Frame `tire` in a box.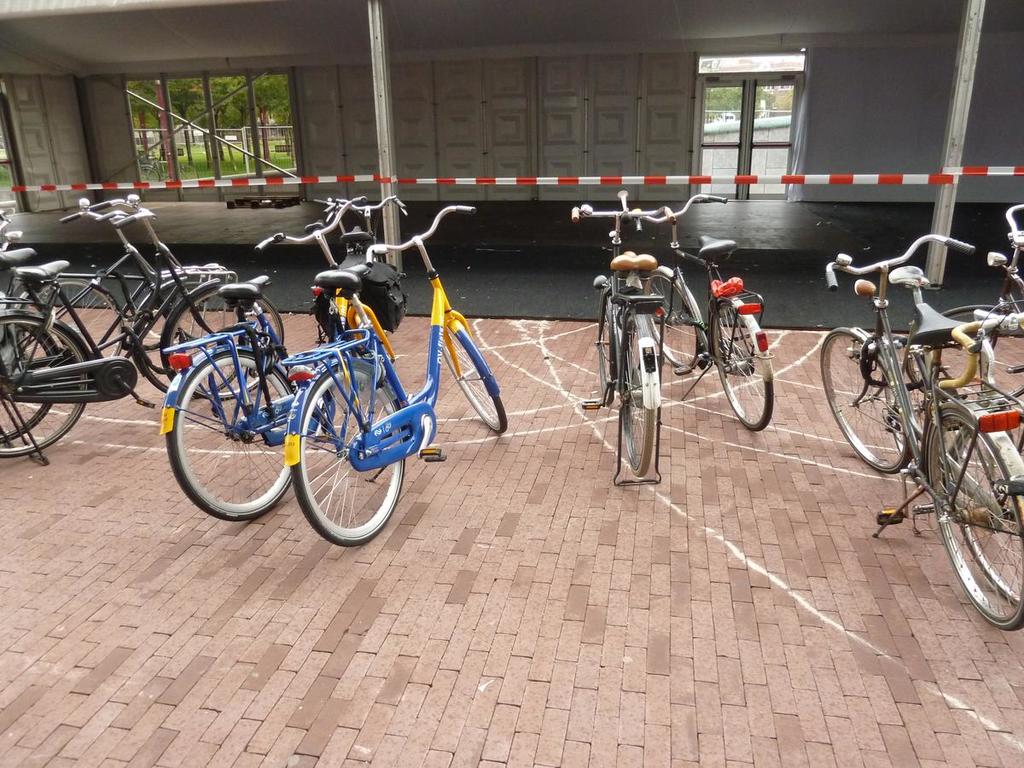
pyautogui.locateOnScreen(922, 405, 1023, 629).
